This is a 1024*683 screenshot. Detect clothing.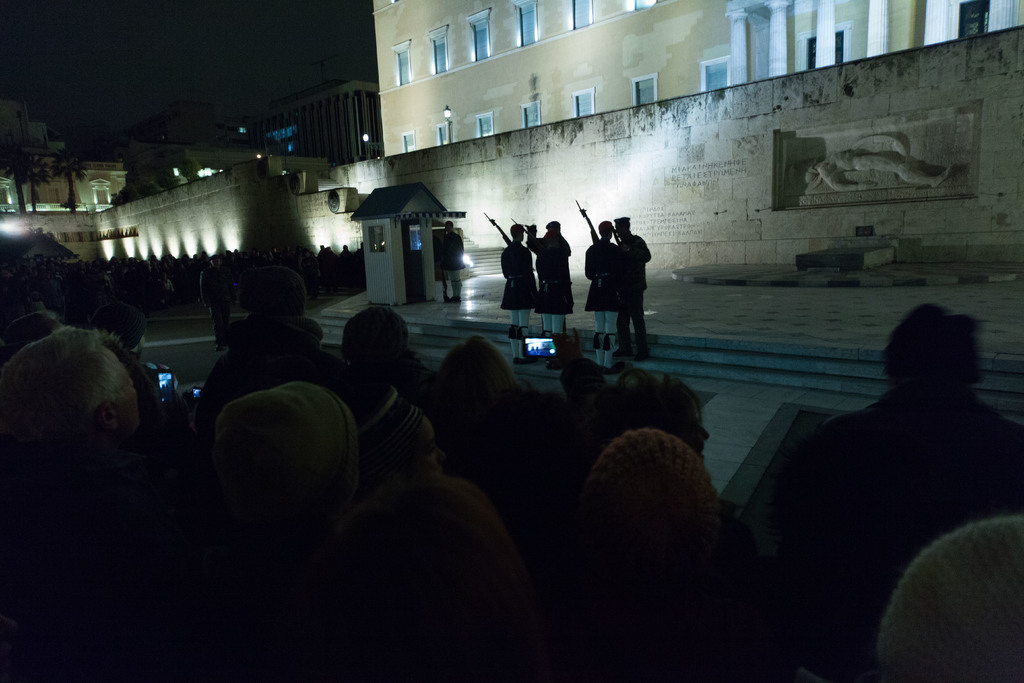
Rect(534, 232, 572, 334).
